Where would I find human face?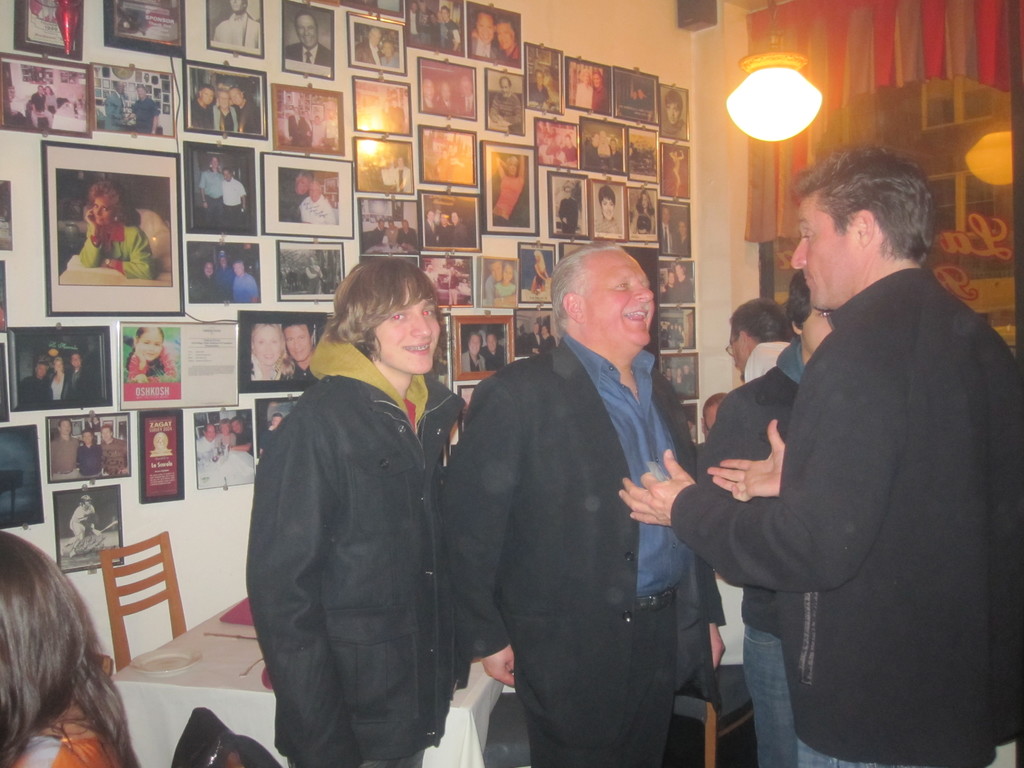
At [490, 263, 503, 284].
